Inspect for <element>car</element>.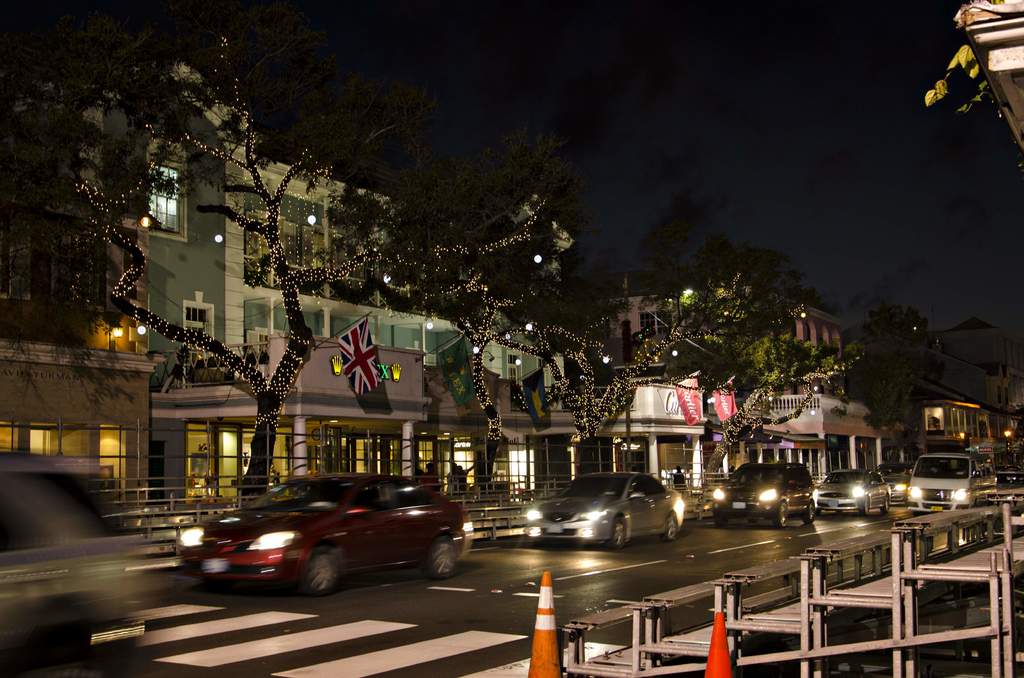
Inspection: (0, 456, 164, 677).
